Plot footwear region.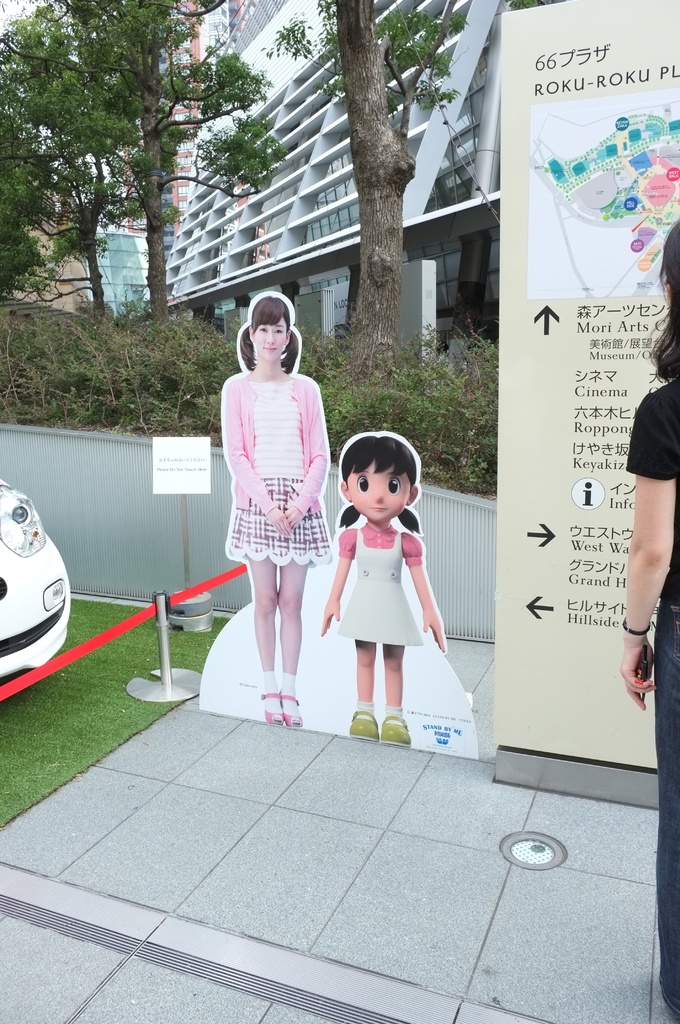
Plotted at <bbox>346, 708, 380, 739</bbox>.
